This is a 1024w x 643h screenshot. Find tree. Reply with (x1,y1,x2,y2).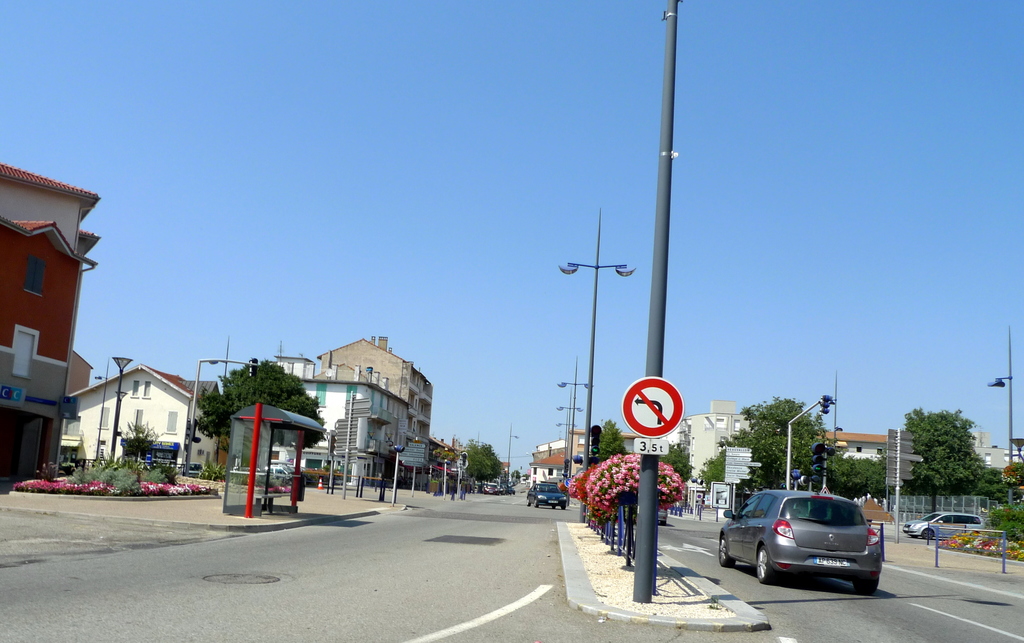
(191,358,326,471).
